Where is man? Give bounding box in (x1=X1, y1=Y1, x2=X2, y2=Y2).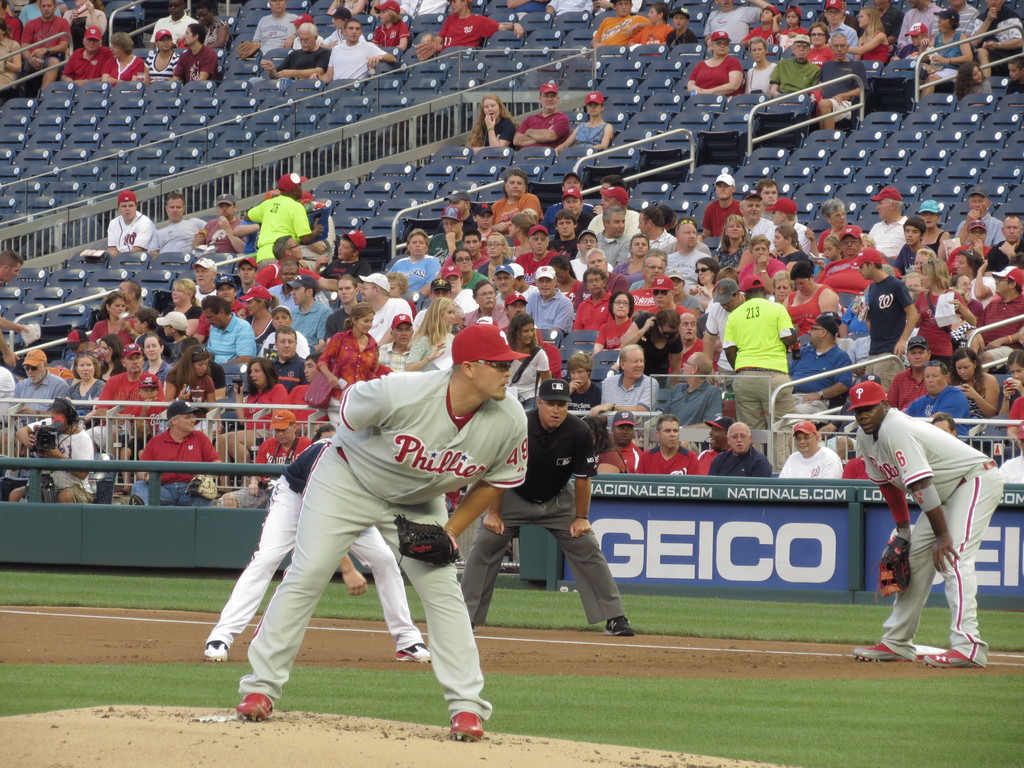
(x1=3, y1=355, x2=63, y2=413).
